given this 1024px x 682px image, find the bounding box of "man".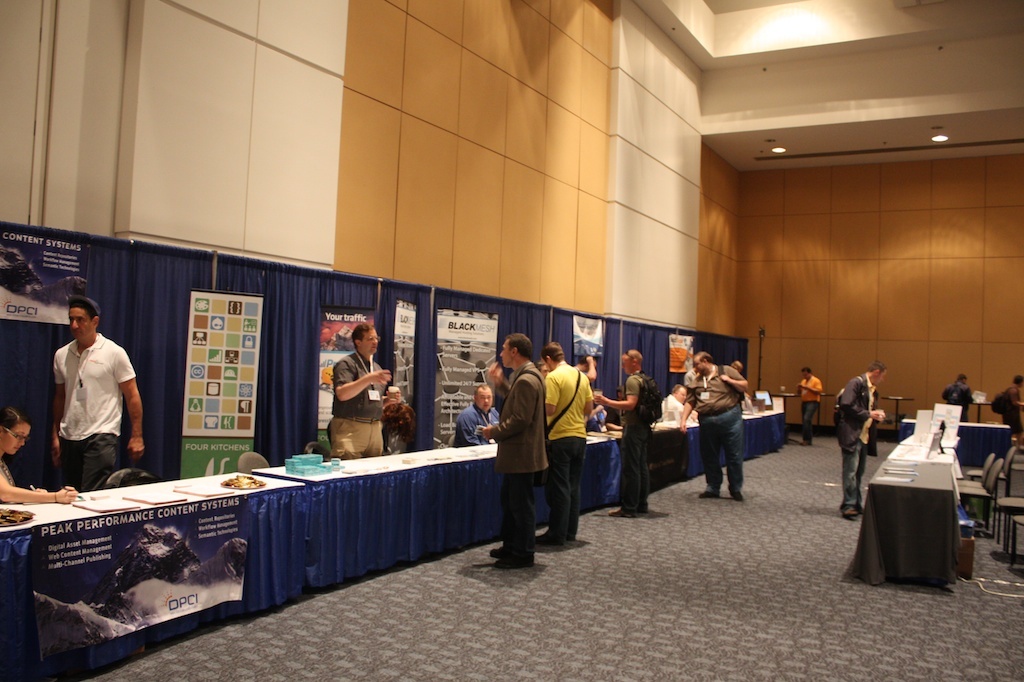
{"left": 658, "top": 384, "right": 688, "bottom": 423}.
